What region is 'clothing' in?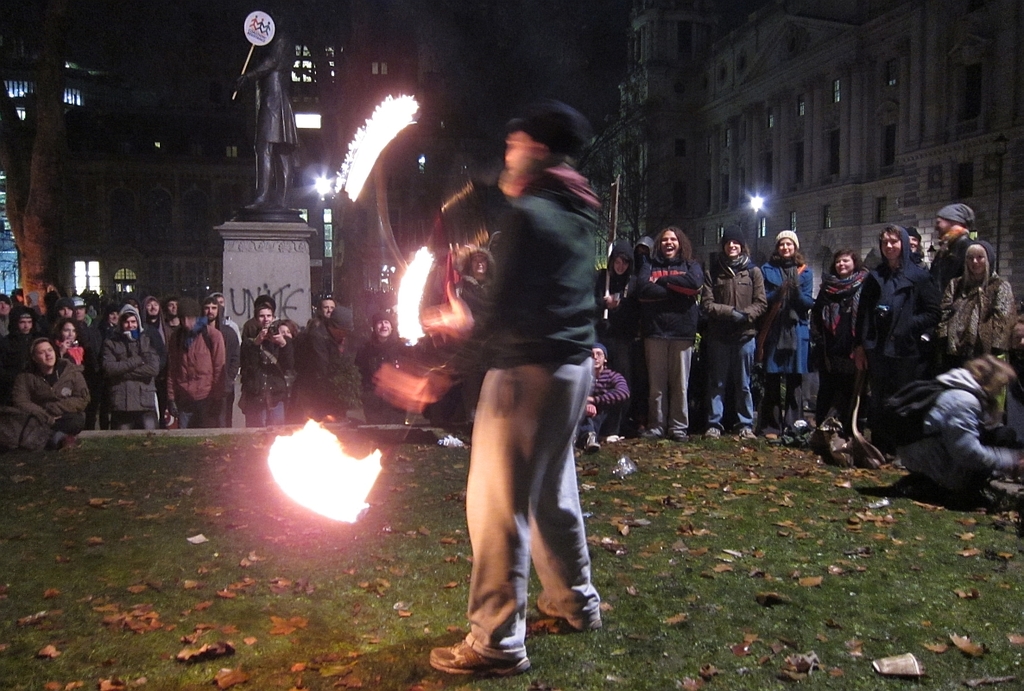
(x1=0, y1=308, x2=33, y2=388).
